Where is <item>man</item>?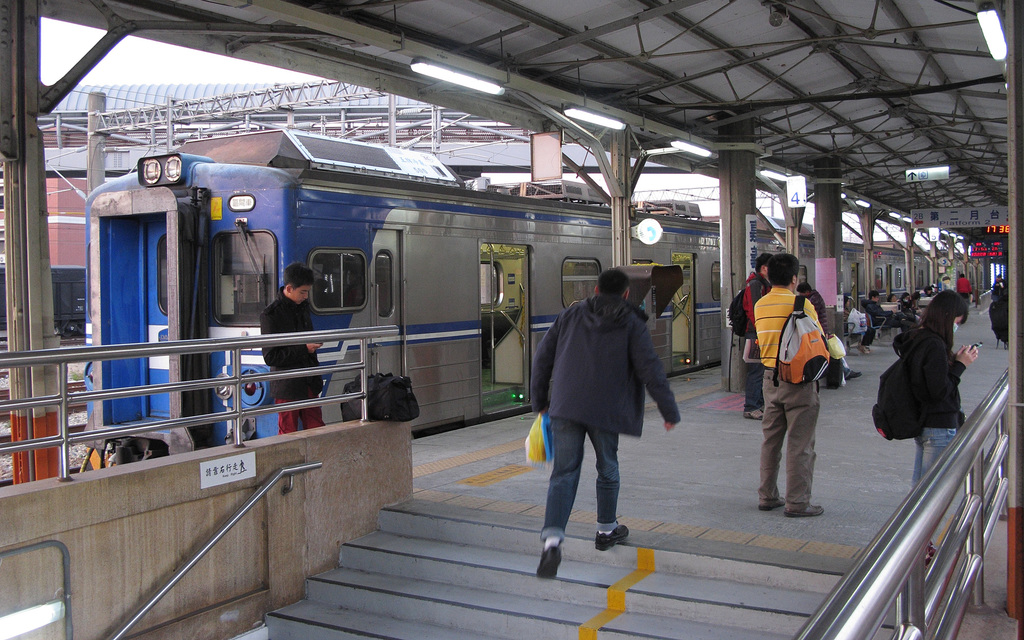
959,274,970,301.
